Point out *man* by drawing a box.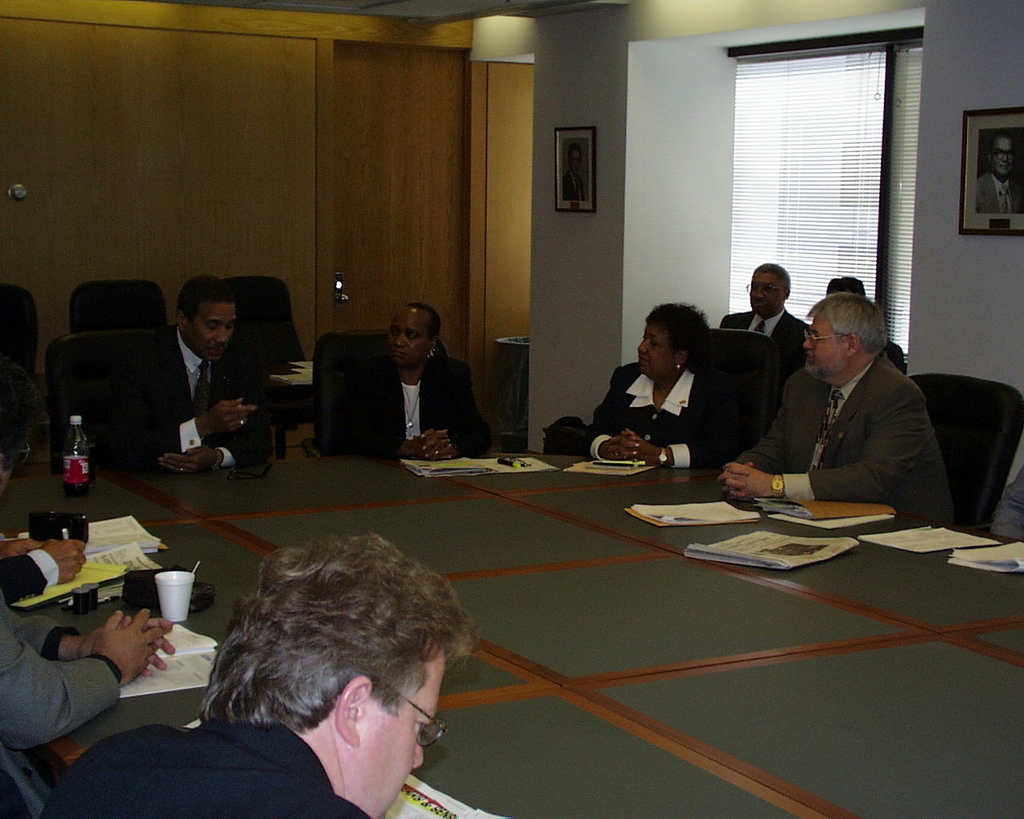
box=[722, 262, 809, 347].
